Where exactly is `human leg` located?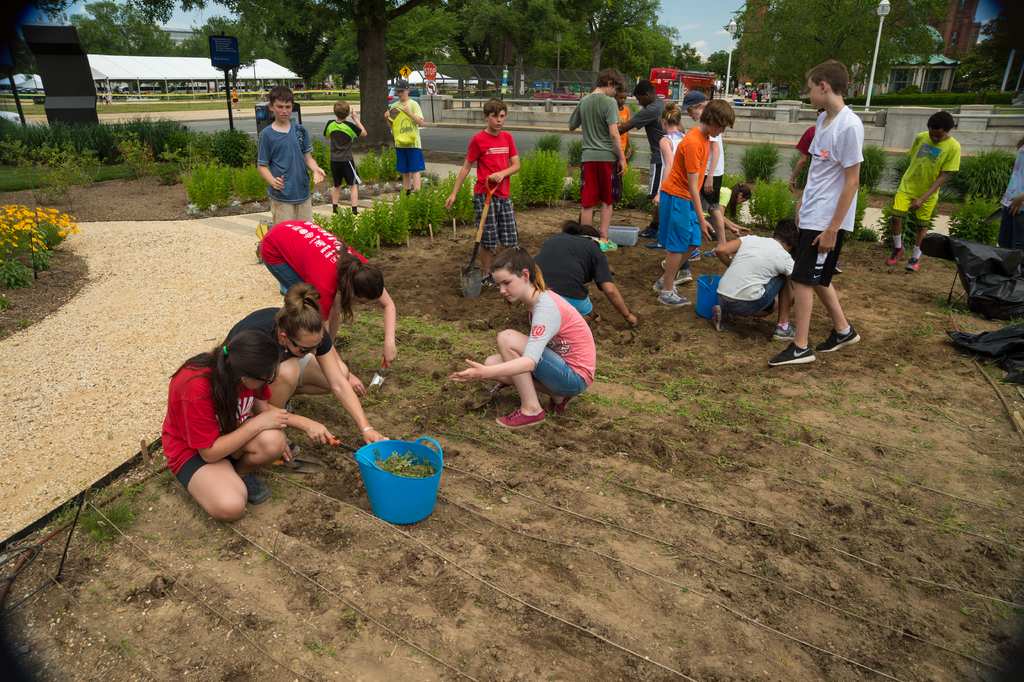
Its bounding box is x1=902, y1=223, x2=929, y2=270.
